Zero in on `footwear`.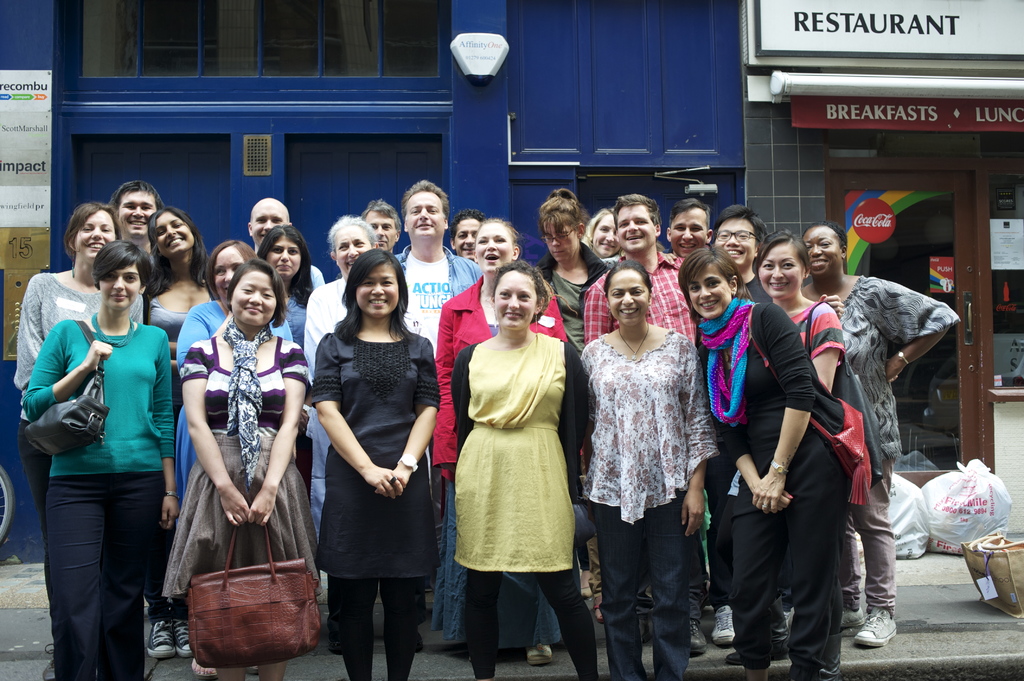
Zeroed in: <region>580, 569, 591, 597</region>.
